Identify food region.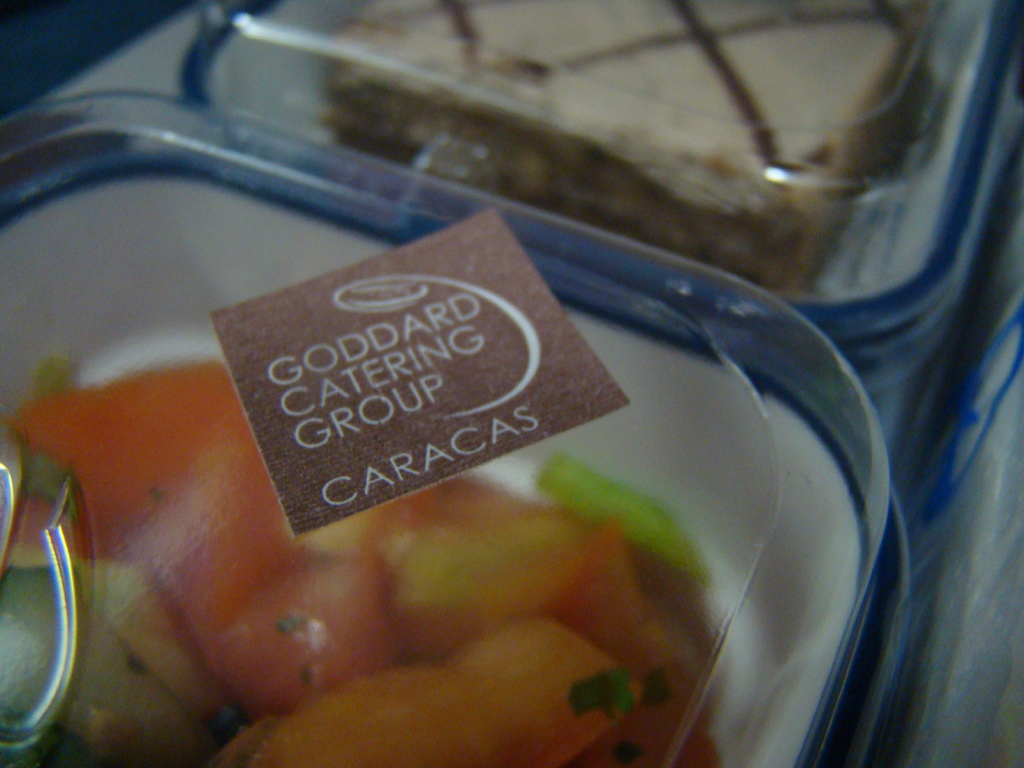
Region: left=82, top=115, right=846, bottom=710.
